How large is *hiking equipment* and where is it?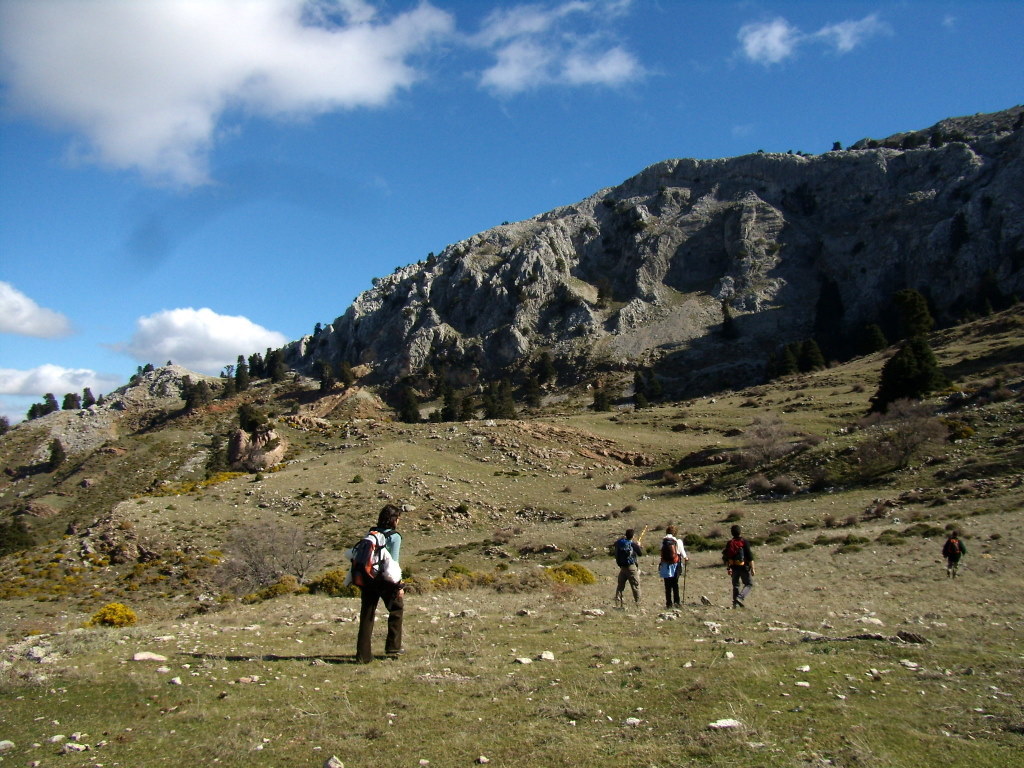
Bounding box: locate(657, 533, 684, 571).
